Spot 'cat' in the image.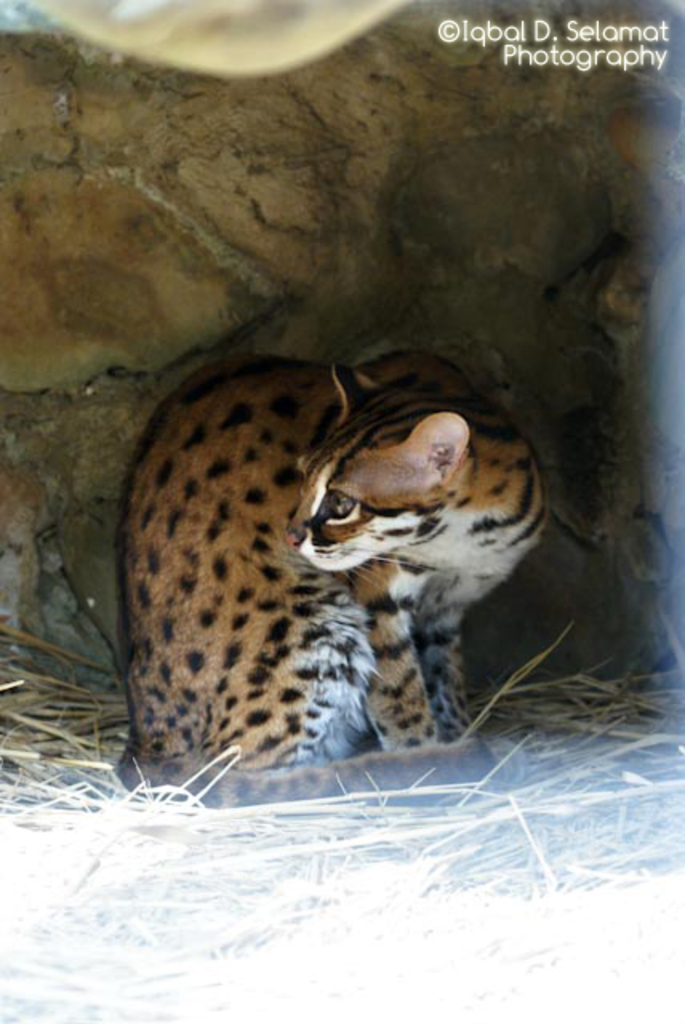
'cat' found at locate(107, 350, 554, 806).
